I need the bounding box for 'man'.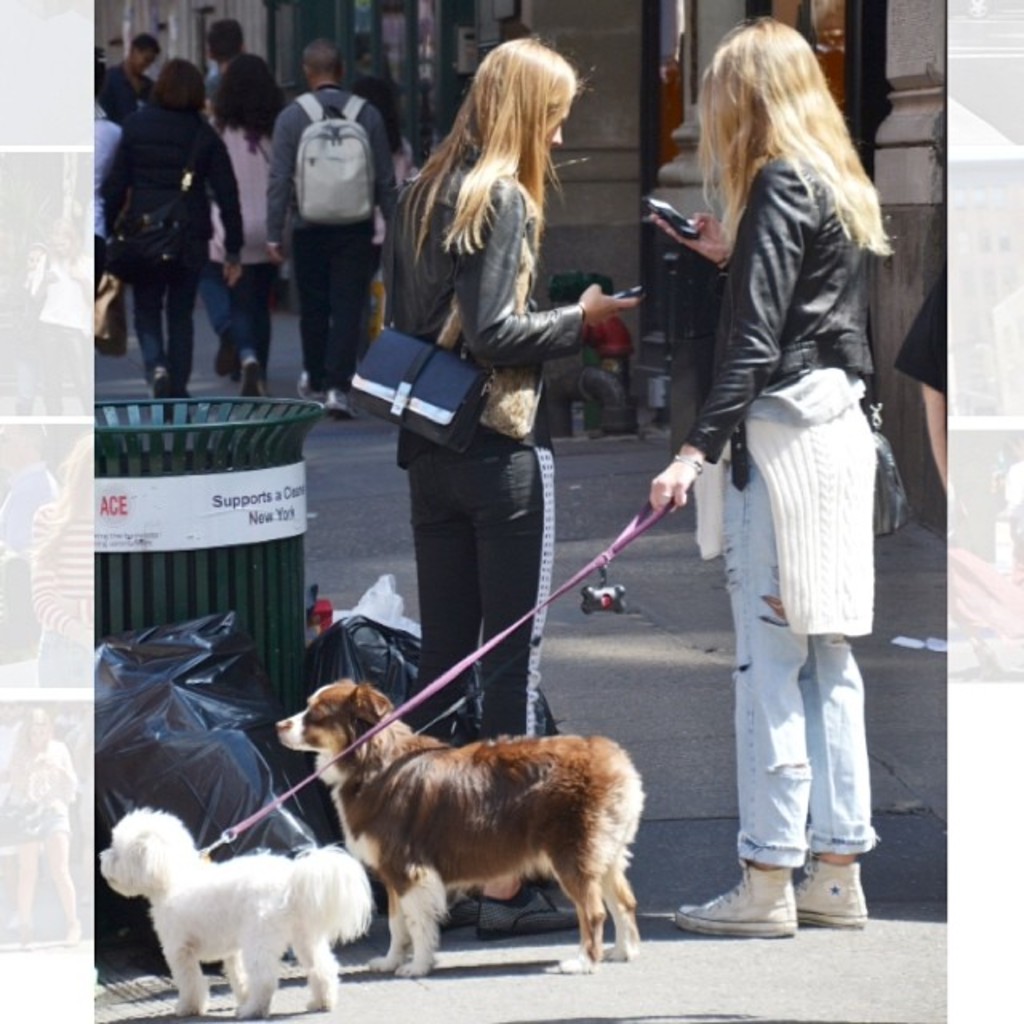
Here it is: x1=93 y1=46 x2=250 y2=395.
